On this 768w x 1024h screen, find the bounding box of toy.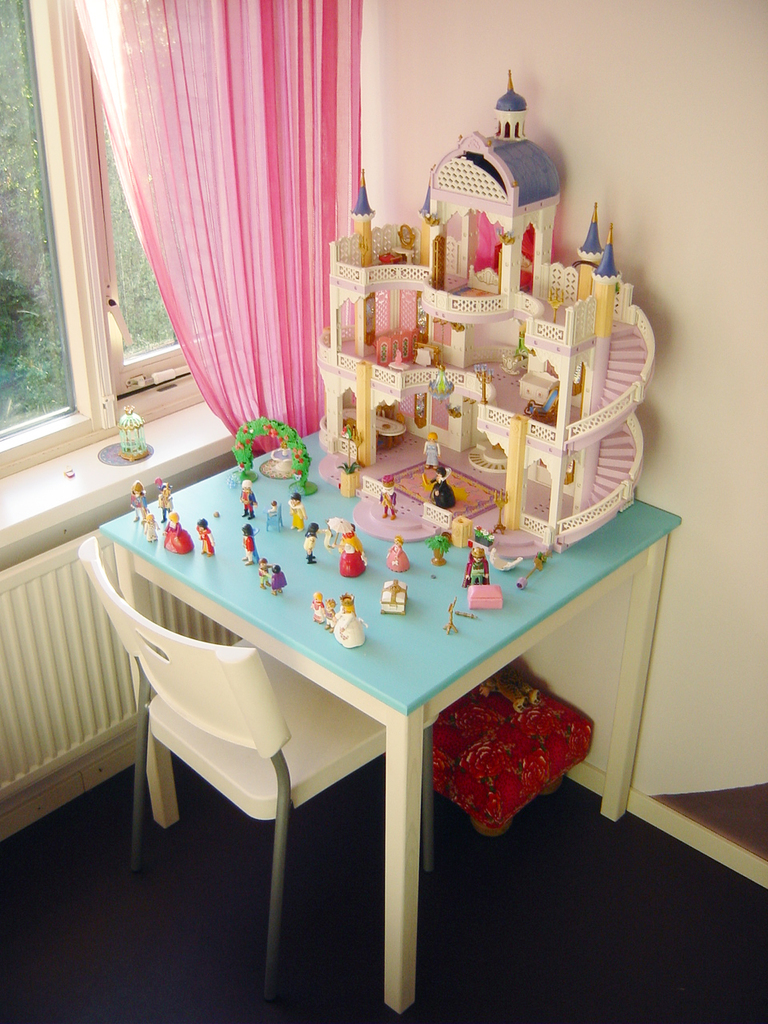
Bounding box: (x1=239, y1=478, x2=257, y2=522).
